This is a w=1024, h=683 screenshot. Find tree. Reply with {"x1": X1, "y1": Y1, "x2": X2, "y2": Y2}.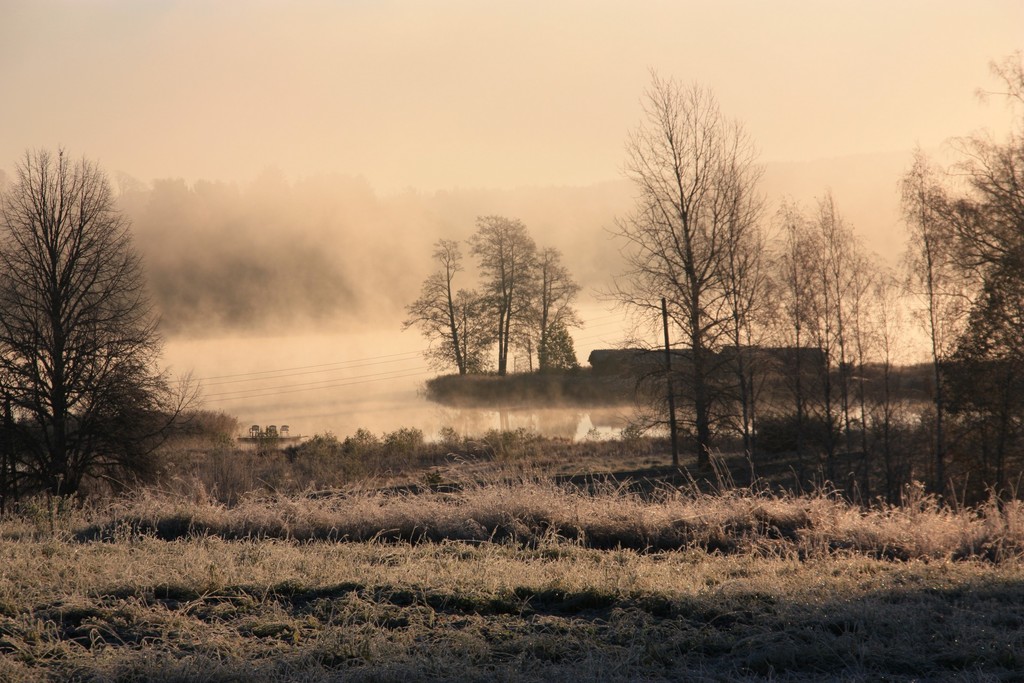
{"x1": 780, "y1": 186, "x2": 840, "y2": 498}.
